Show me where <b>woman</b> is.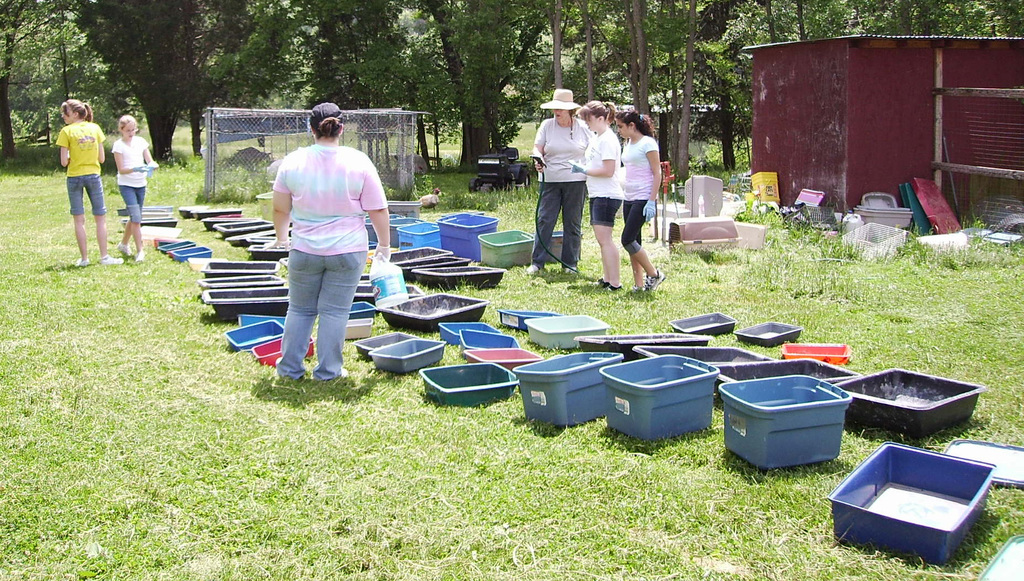
<b>woman</b> is at 529,88,588,279.
